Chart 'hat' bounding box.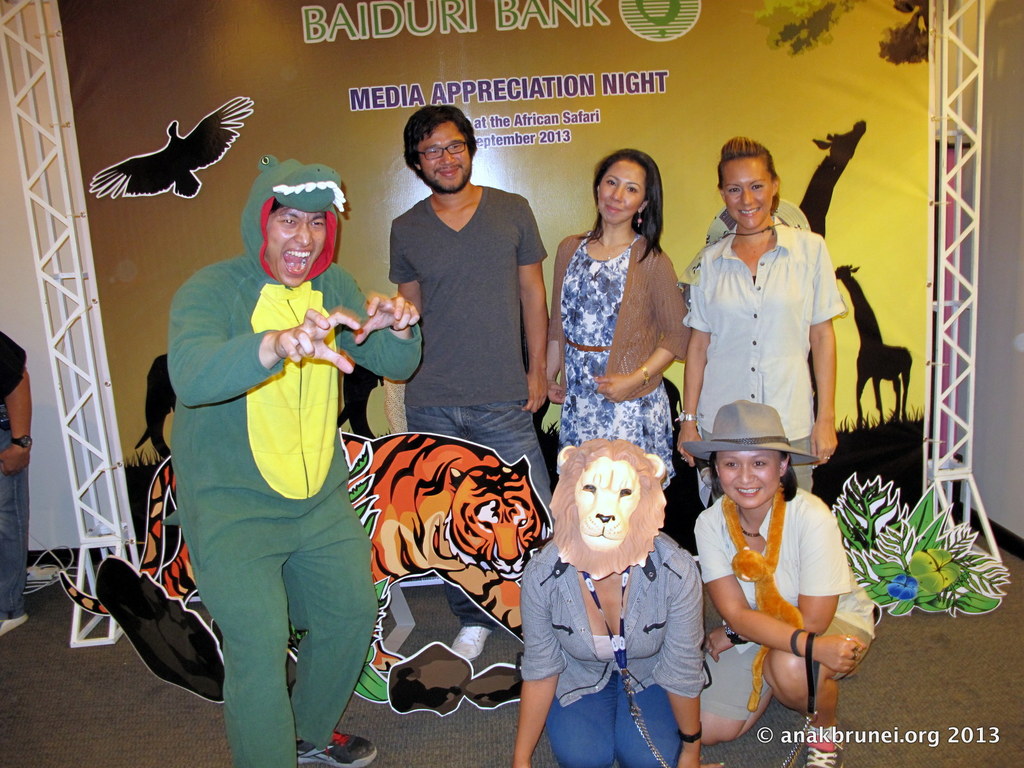
Charted: [left=681, top=399, right=814, bottom=467].
